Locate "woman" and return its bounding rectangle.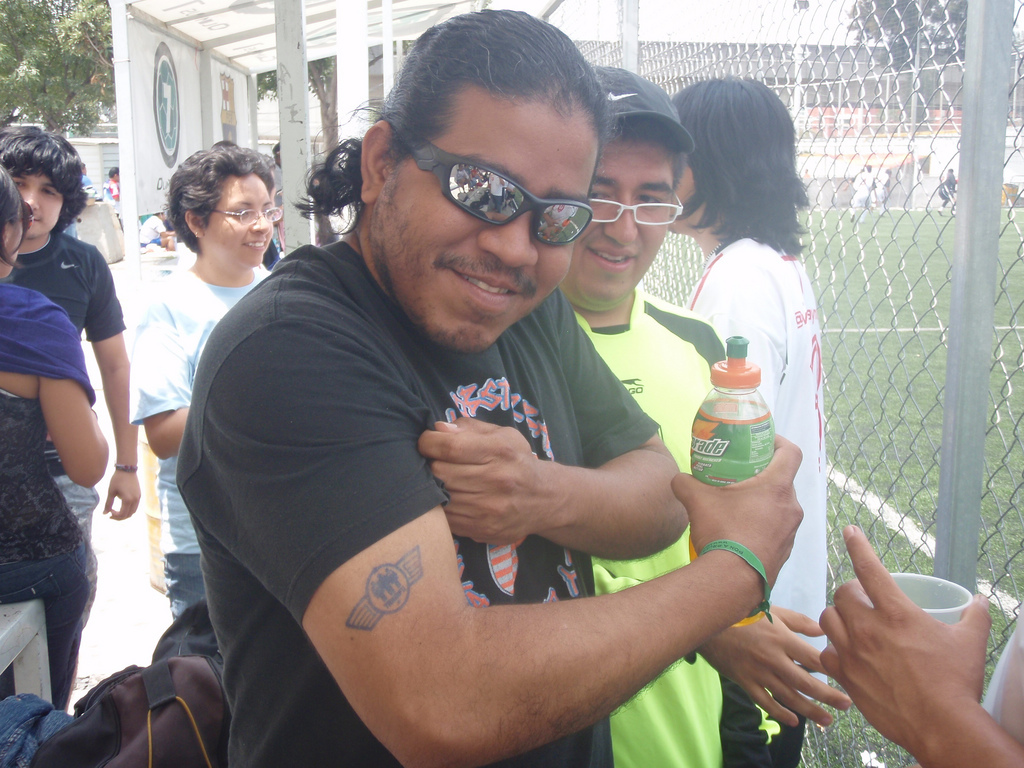
(0,153,113,703).
